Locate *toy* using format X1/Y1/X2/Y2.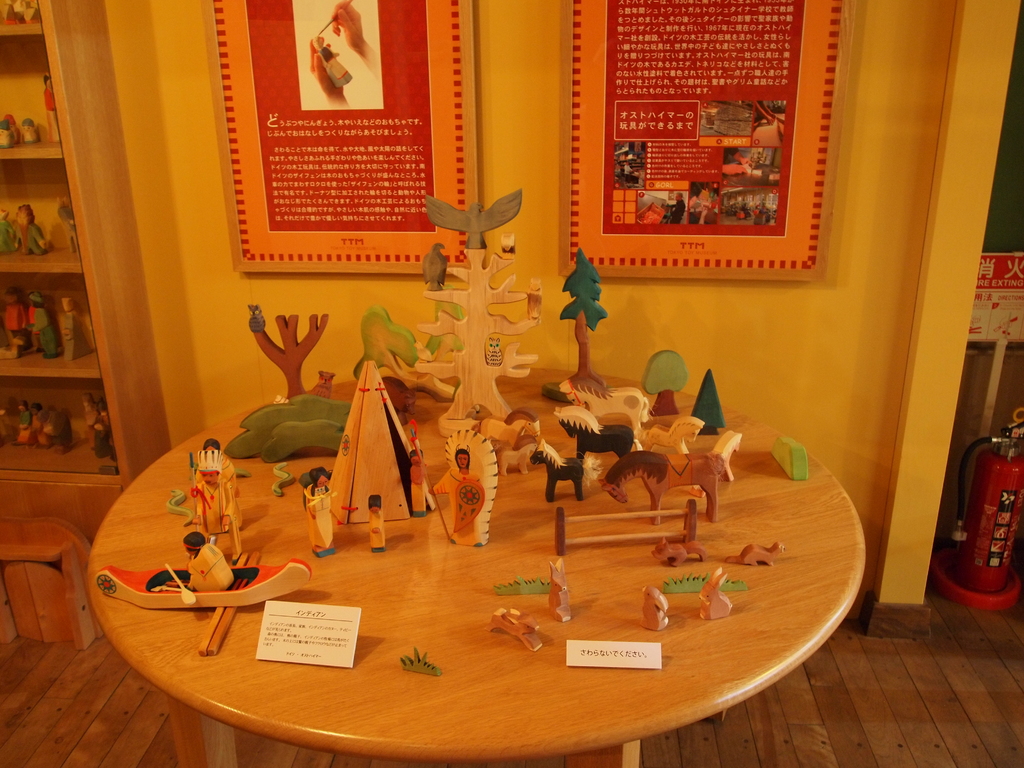
55/193/81/255.
